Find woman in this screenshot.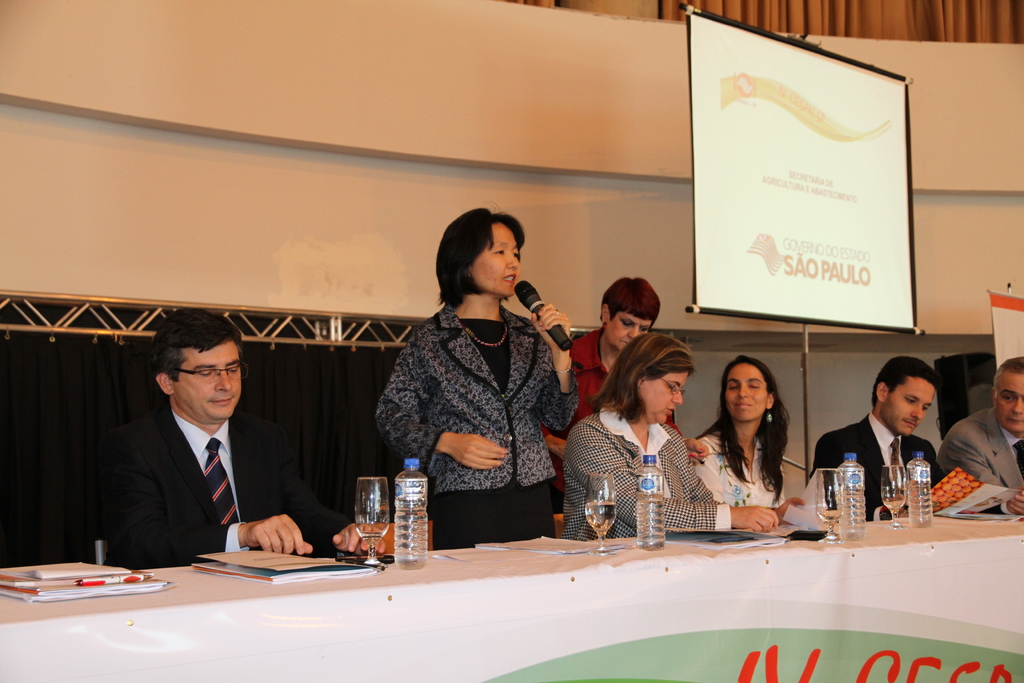
The bounding box for woman is bbox=[691, 353, 815, 522].
